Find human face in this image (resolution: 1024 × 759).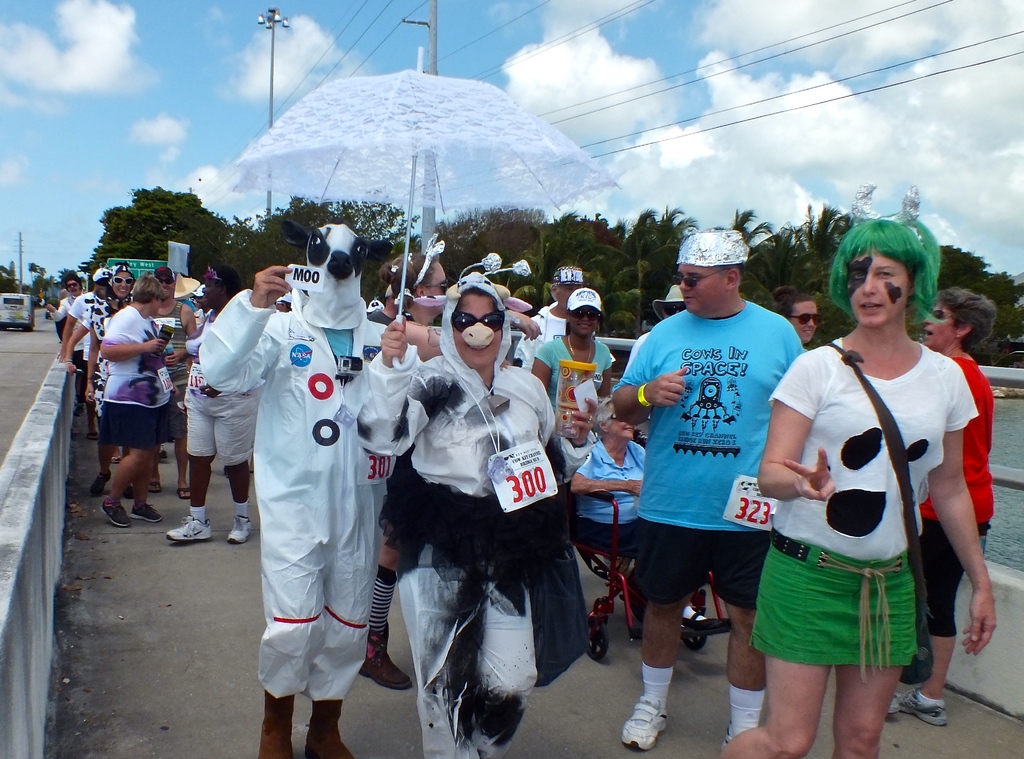
(108, 268, 136, 299).
